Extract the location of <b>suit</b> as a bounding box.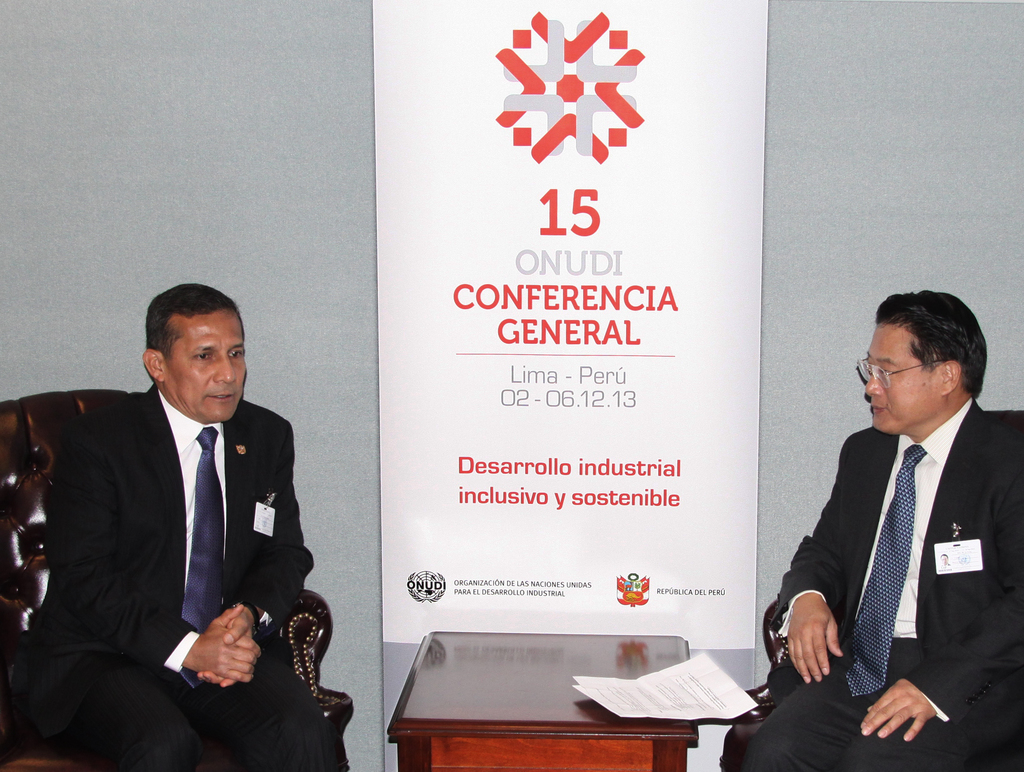
x1=0, y1=387, x2=346, y2=771.
